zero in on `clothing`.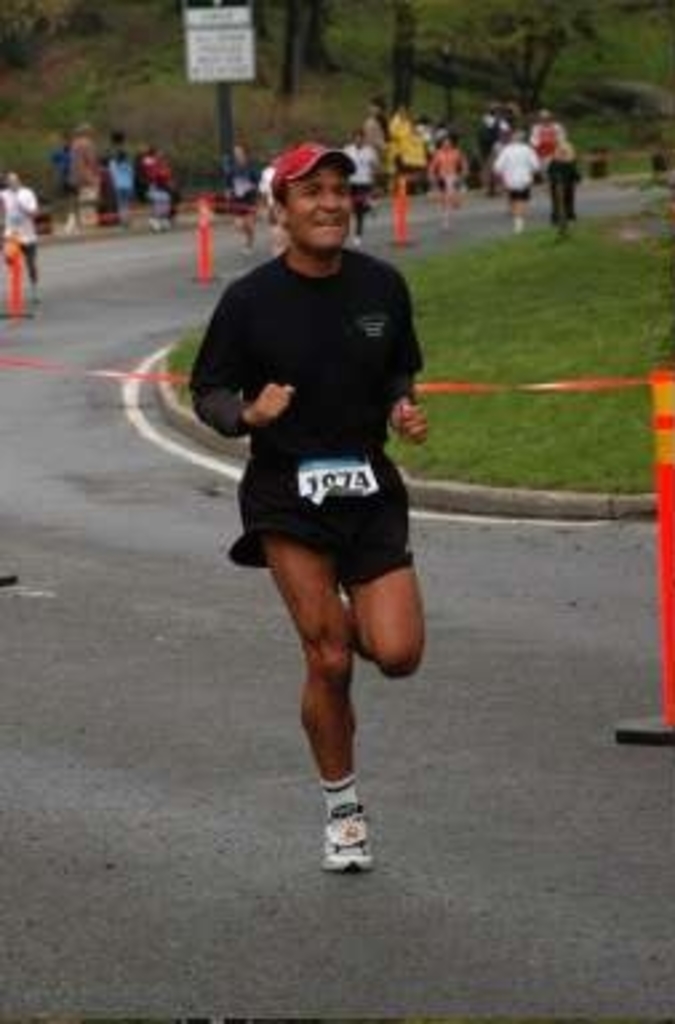
Zeroed in: bbox(224, 293, 419, 571).
